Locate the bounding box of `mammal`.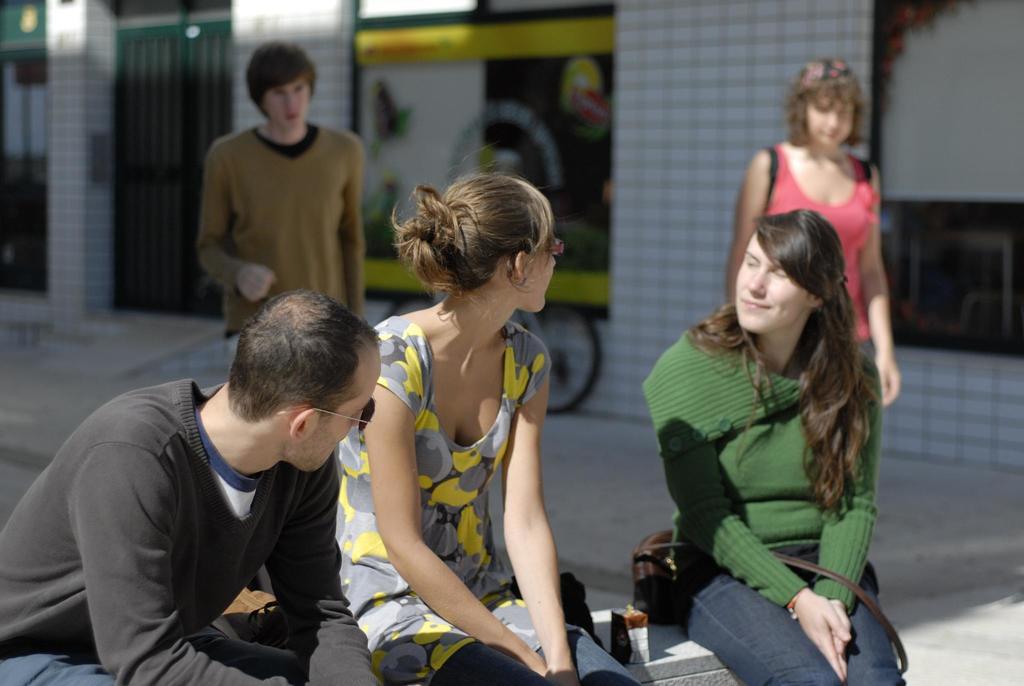
Bounding box: l=333, t=142, r=641, b=685.
